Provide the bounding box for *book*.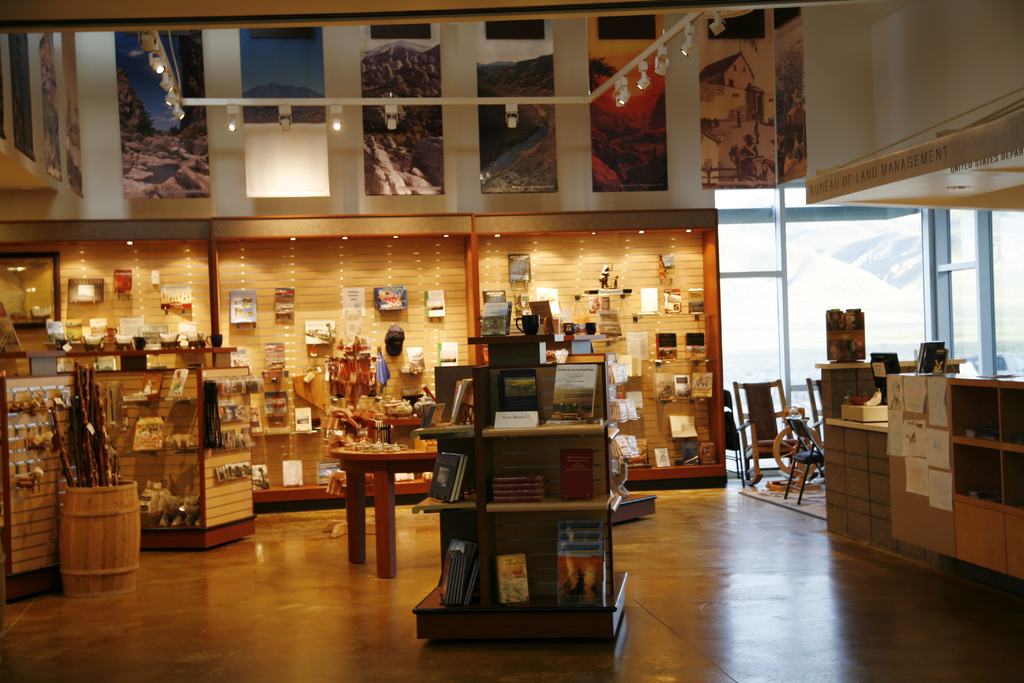
264/386/289/425.
